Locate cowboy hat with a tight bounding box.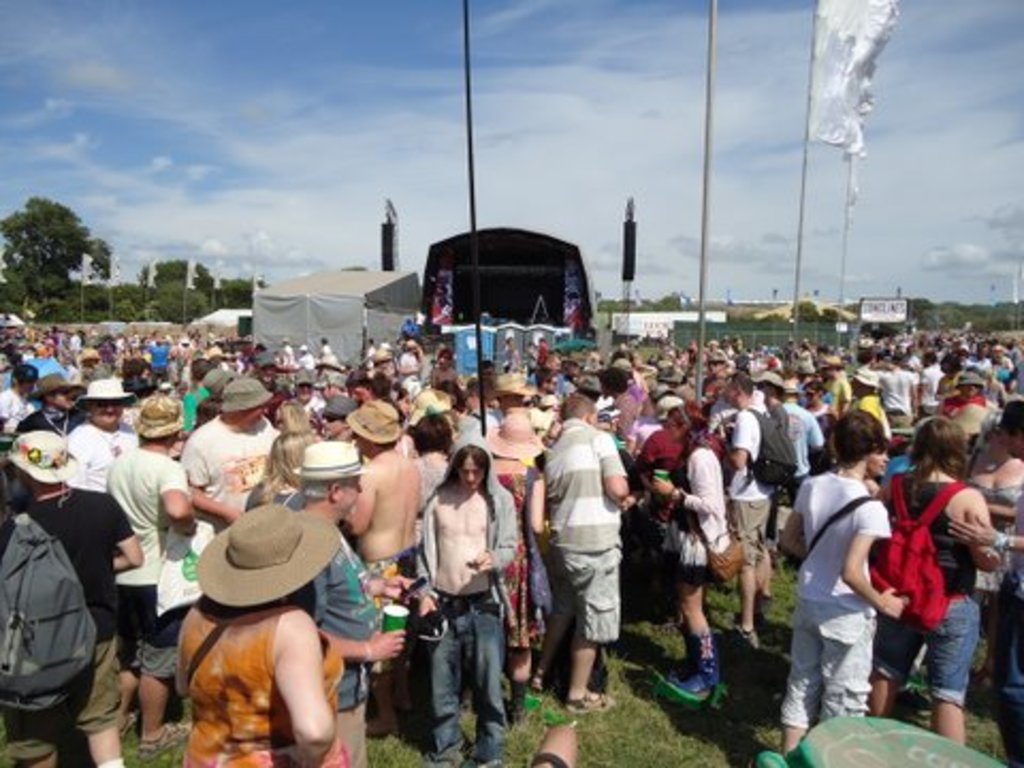
[left=137, top=390, right=181, bottom=439].
